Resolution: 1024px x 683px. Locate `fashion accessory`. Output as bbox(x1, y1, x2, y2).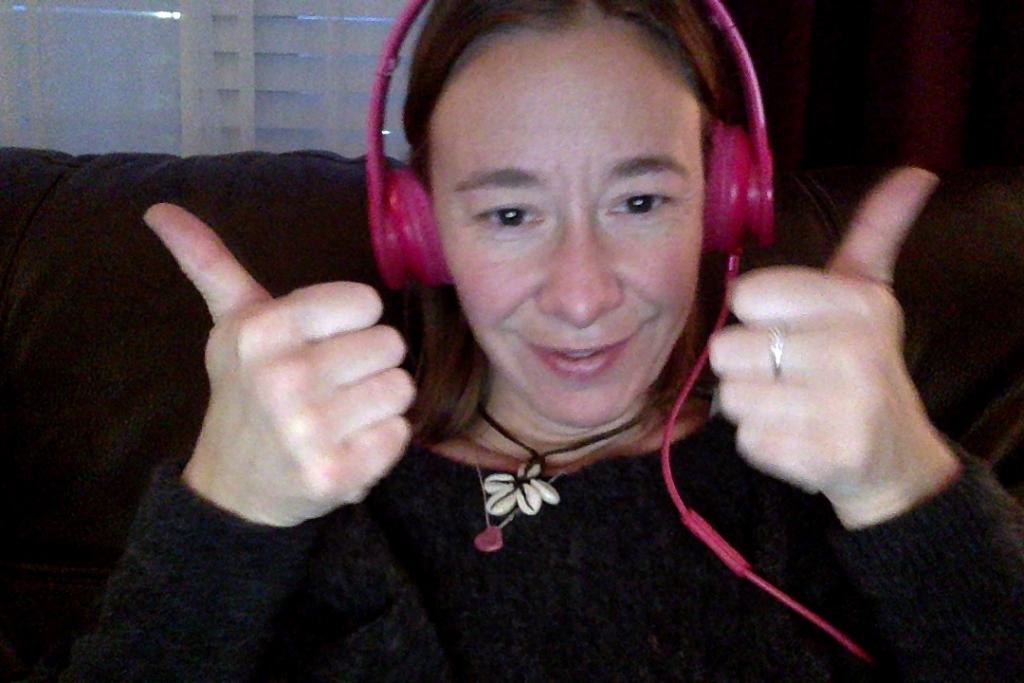
bbox(478, 414, 644, 514).
